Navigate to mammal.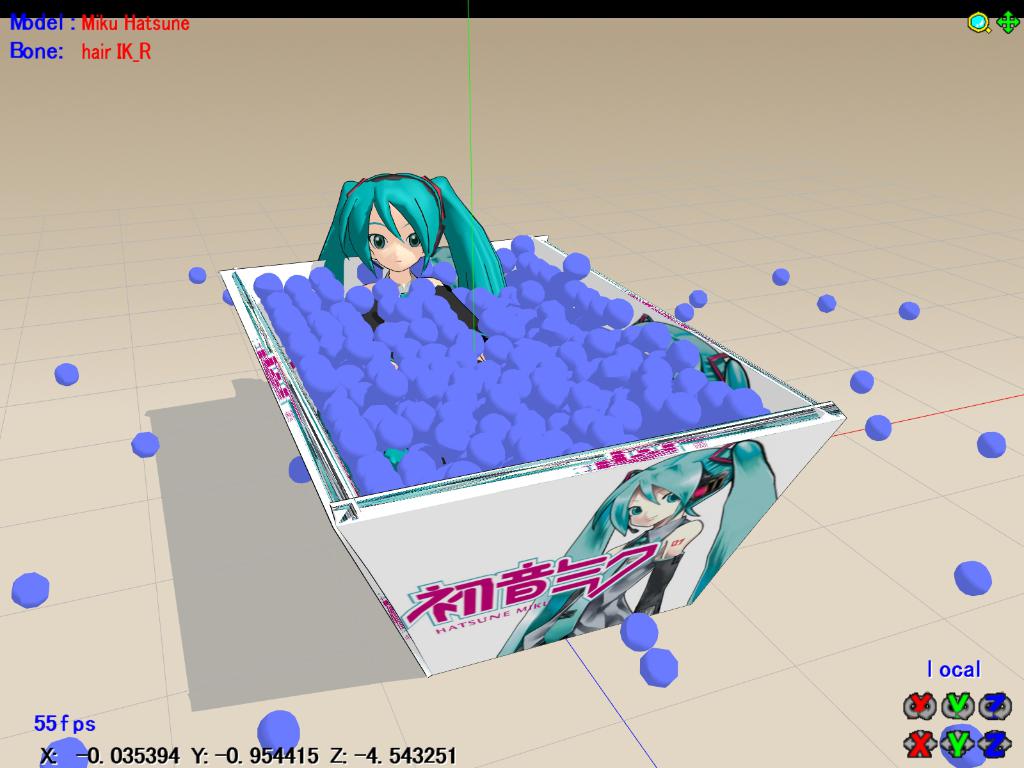
Navigation target: bbox(306, 170, 520, 404).
